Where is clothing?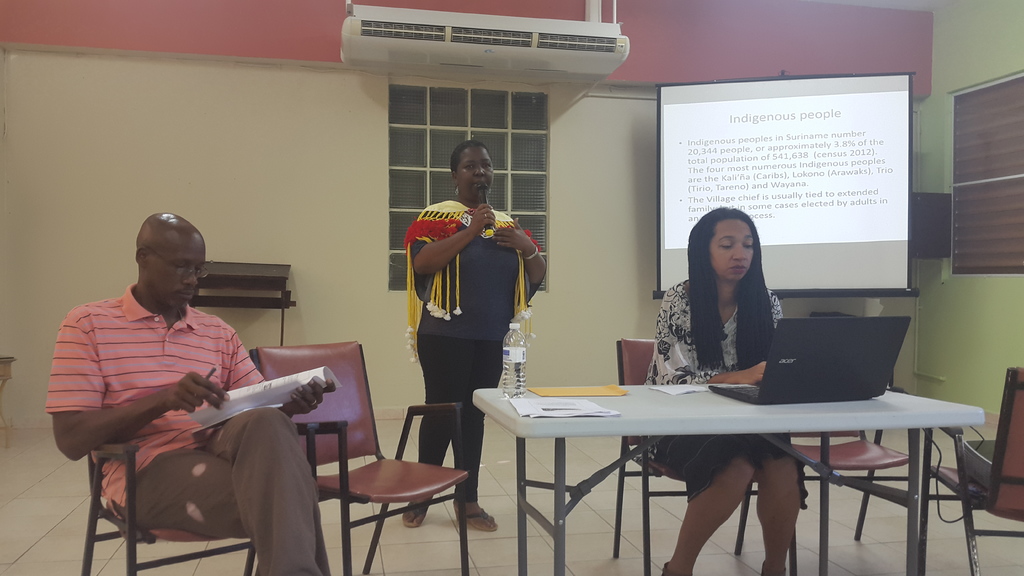
641,281,812,511.
